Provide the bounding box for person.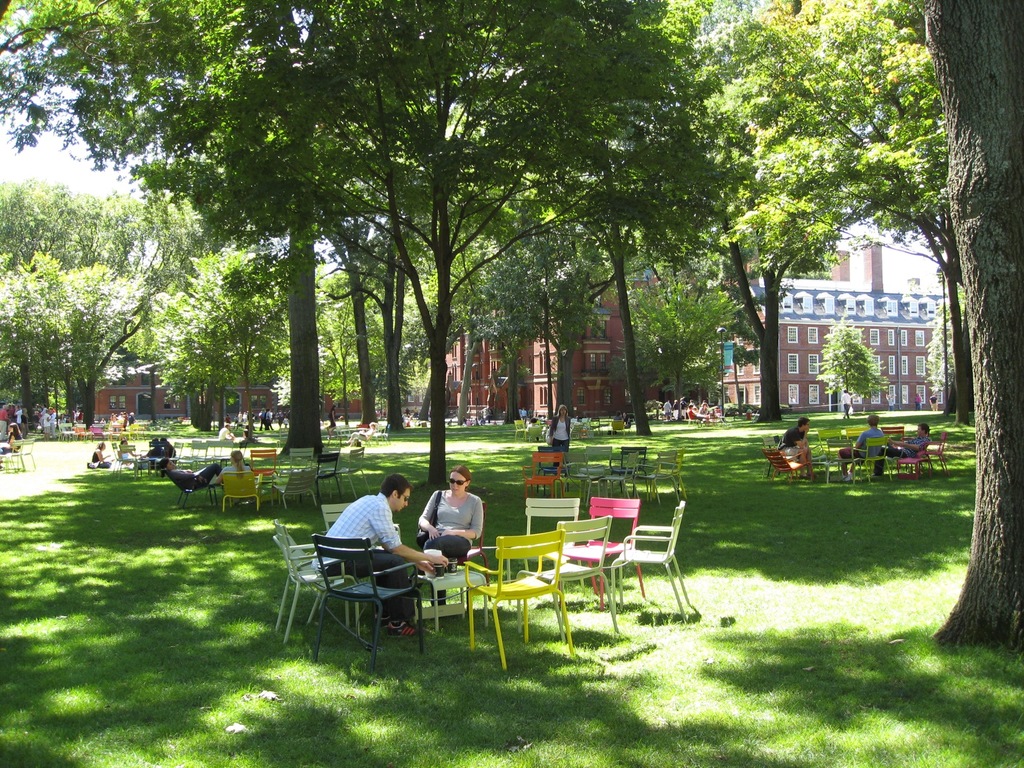
select_region(858, 410, 887, 478).
